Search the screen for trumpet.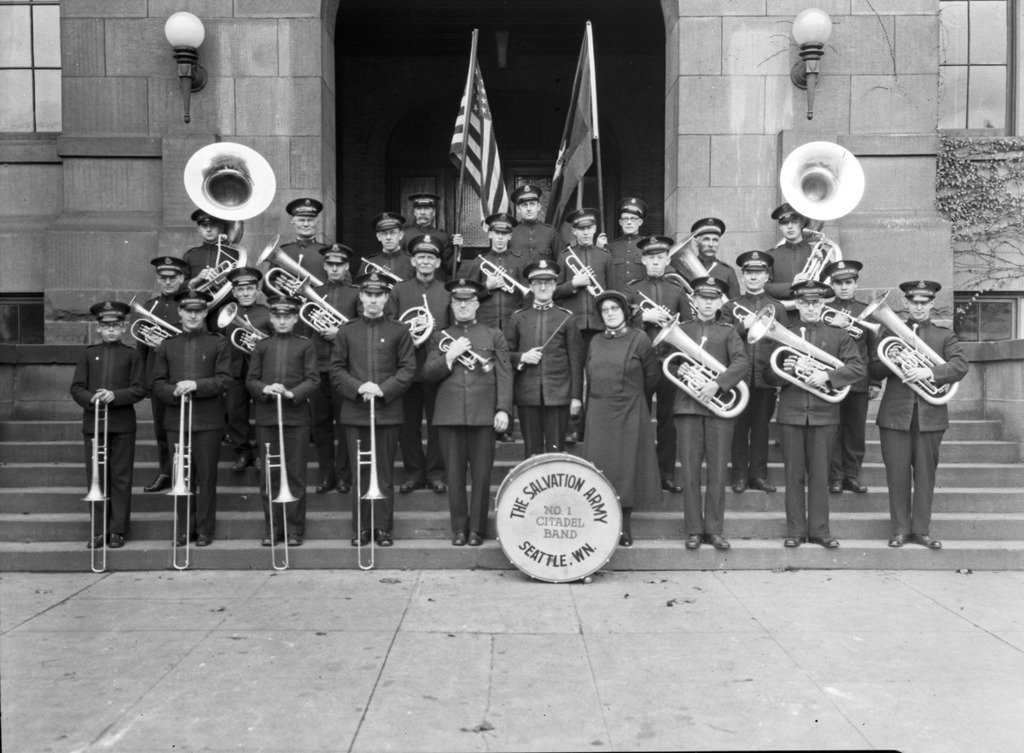
Found at region(438, 329, 497, 375).
